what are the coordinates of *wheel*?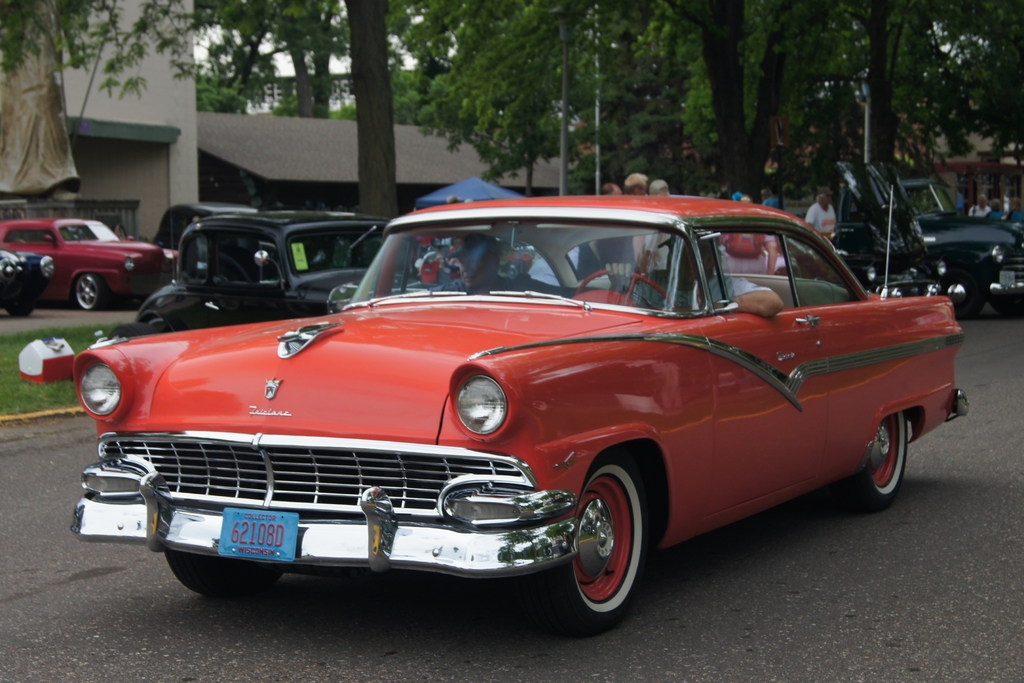
[840,411,904,512].
